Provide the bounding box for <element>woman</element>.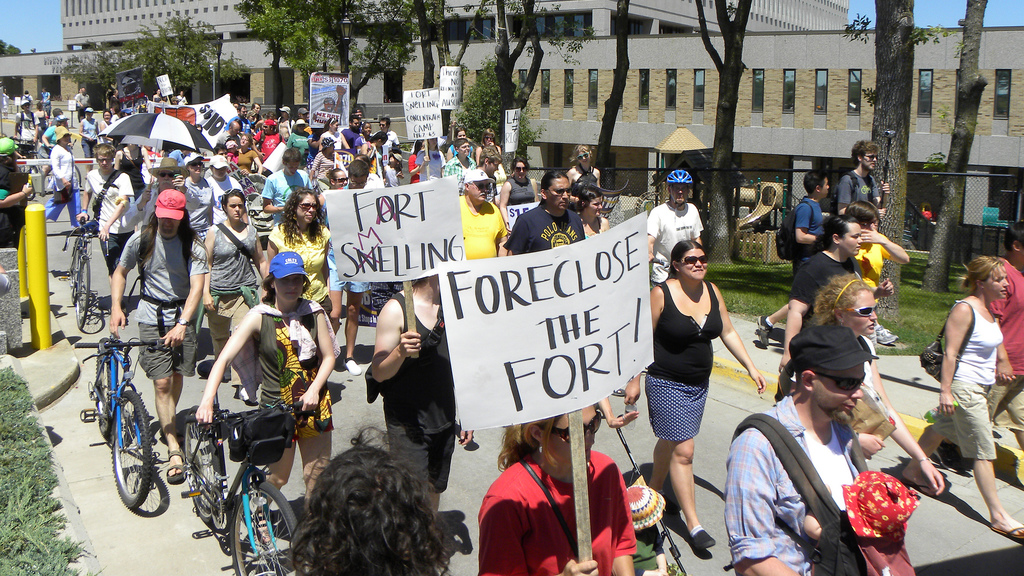
{"left": 182, "top": 150, "right": 220, "bottom": 243}.
